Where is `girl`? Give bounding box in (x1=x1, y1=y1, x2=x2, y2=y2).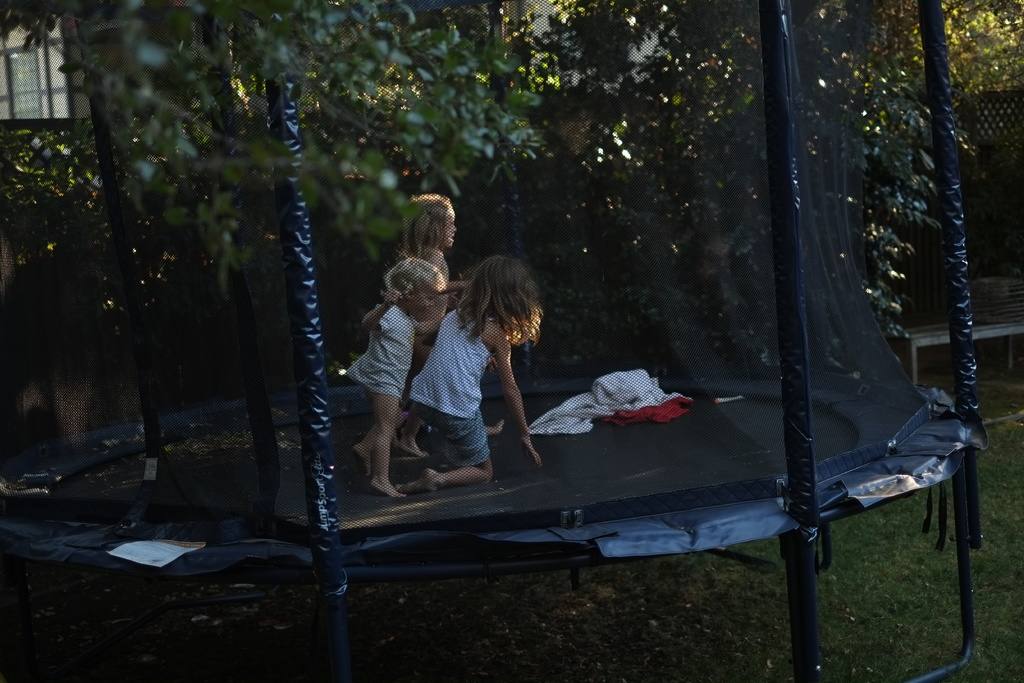
(x1=399, y1=197, x2=468, y2=445).
